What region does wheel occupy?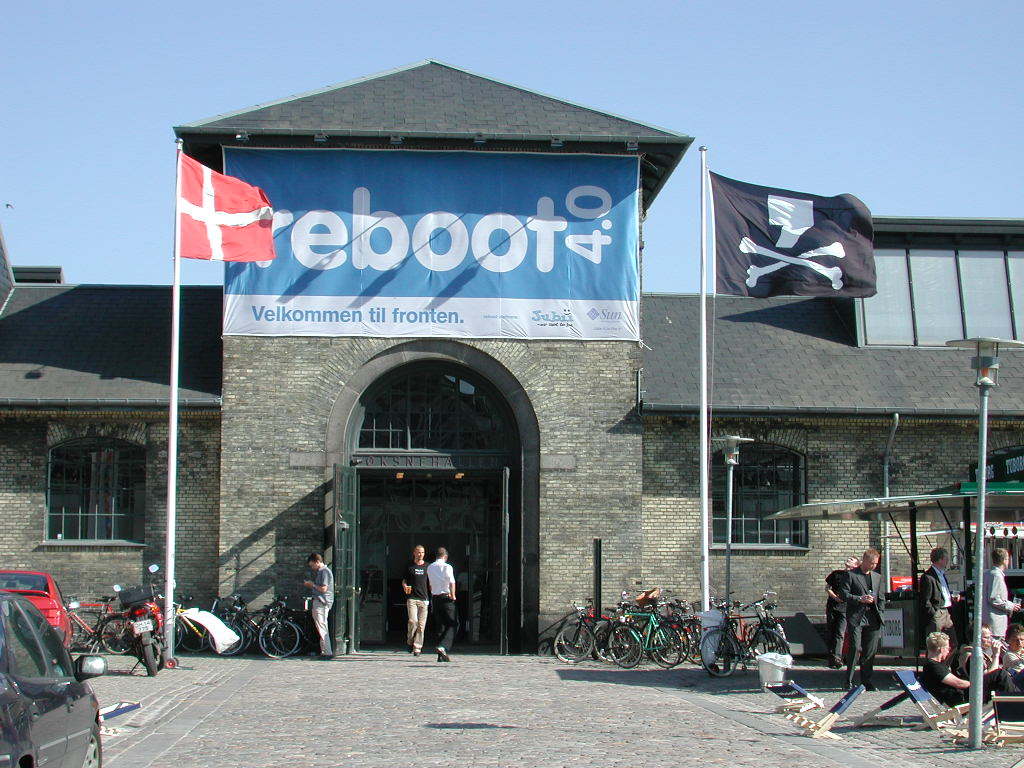
{"left": 172, "top": 656, "right": 182, "bottom": 668}.
